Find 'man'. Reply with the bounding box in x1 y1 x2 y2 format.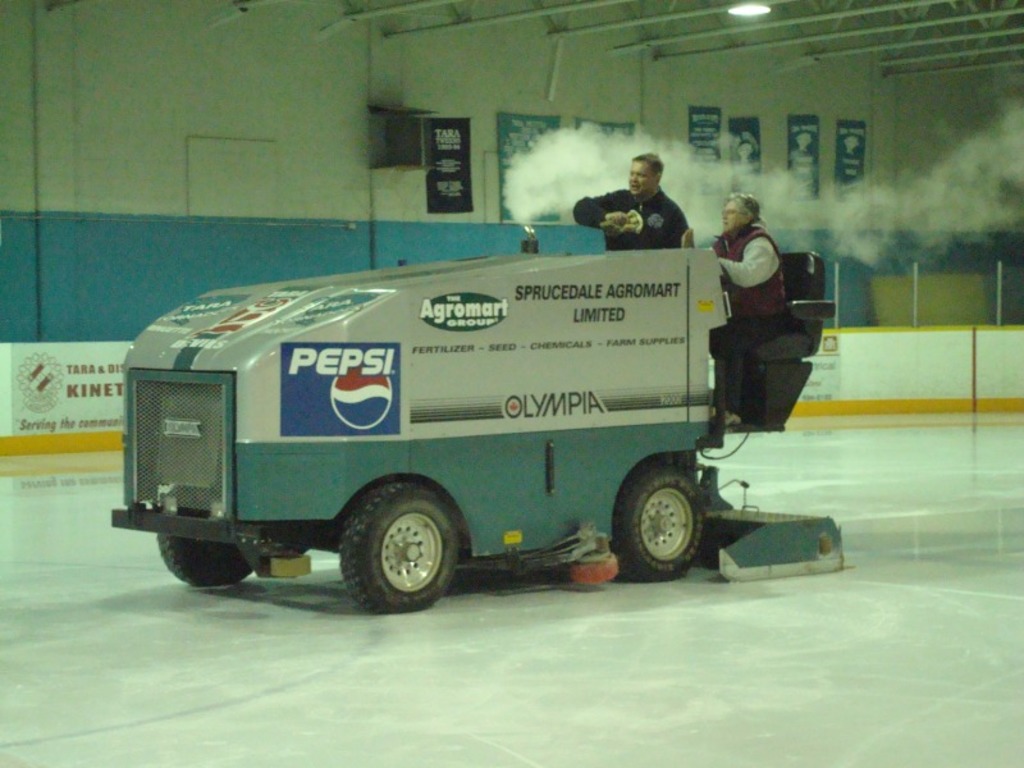
709 191 787 426.
